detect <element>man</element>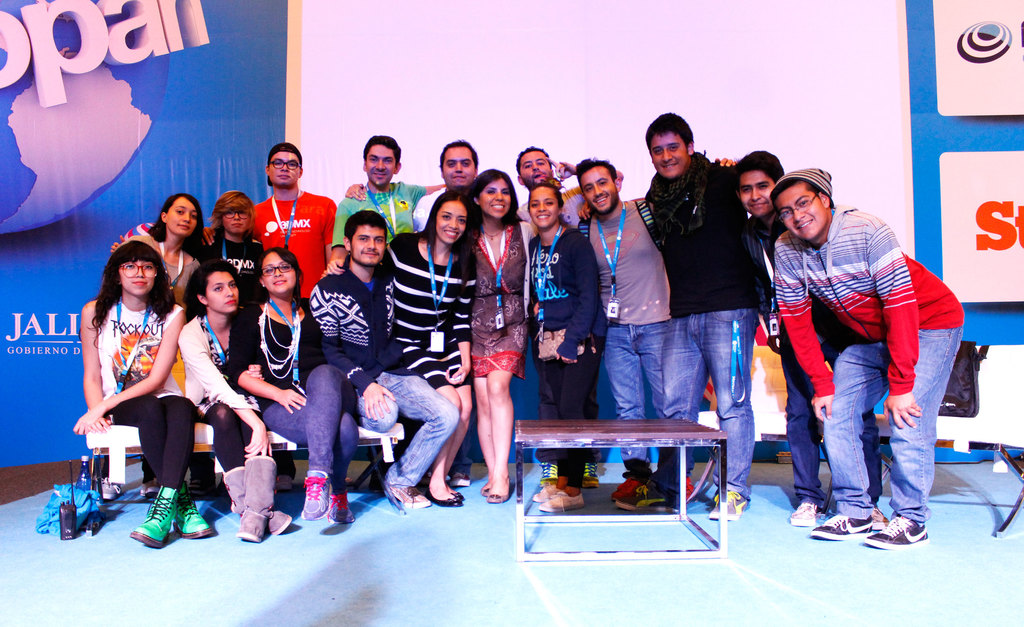
(575, 108, 774, 519)
